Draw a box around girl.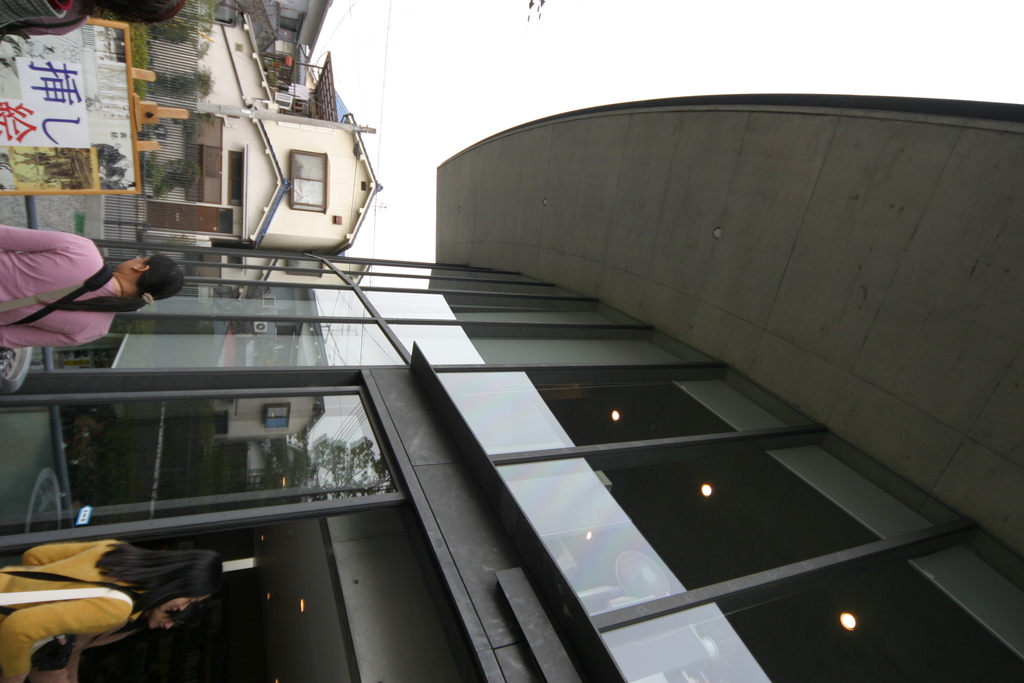
locate(0, 224, 187, 352).
